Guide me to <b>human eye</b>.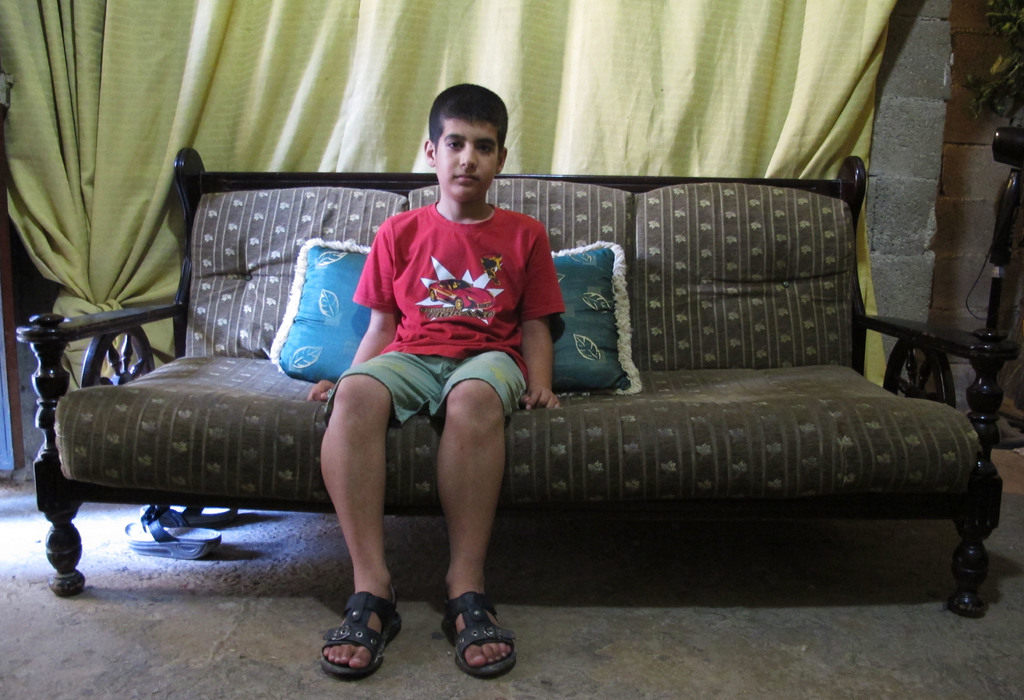
Guidance: <region>444, 137, 465, 153</region>.
